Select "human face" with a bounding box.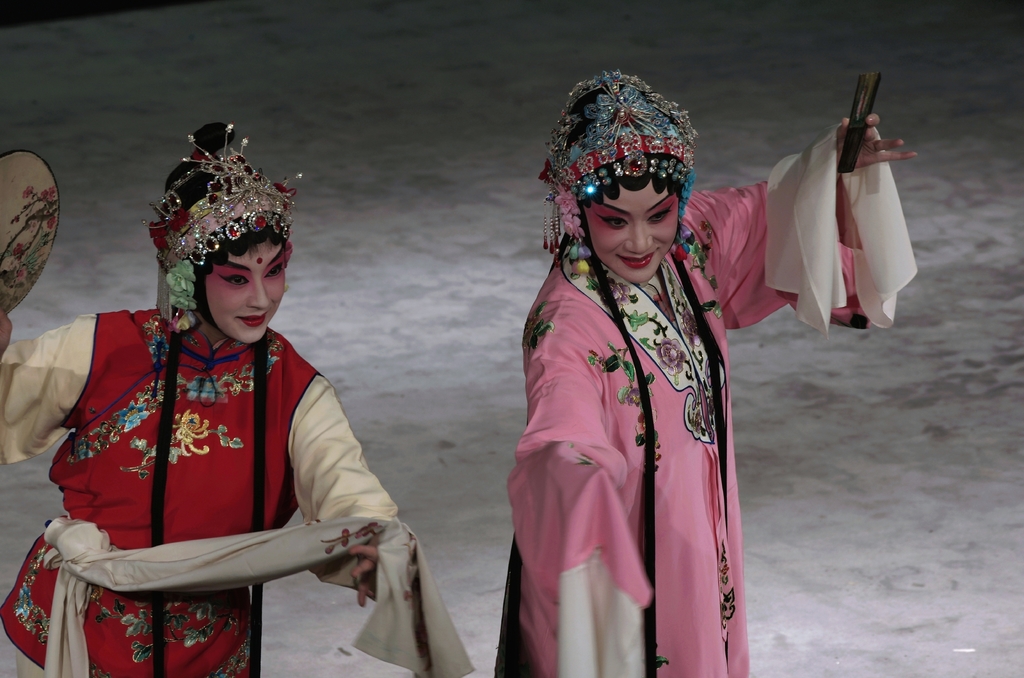
x1=588, y1=182, x2=682, y2=297.
